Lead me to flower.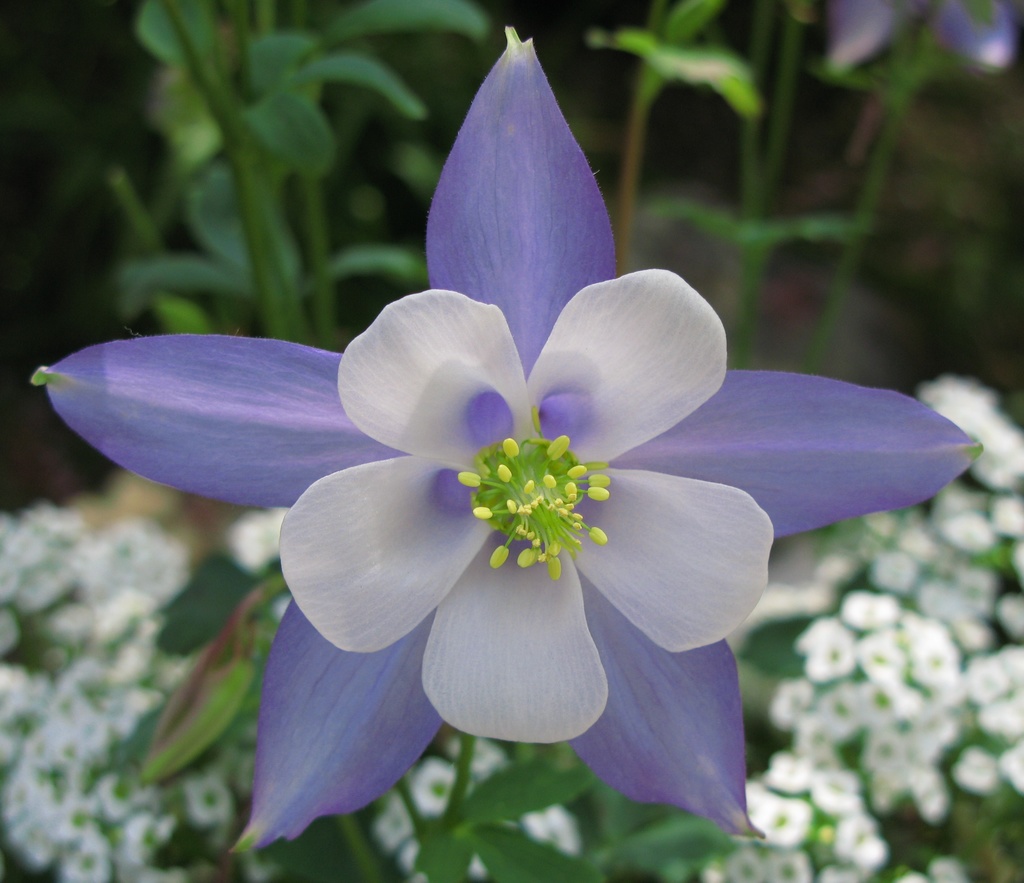
Lead to [left=234, top=505, right=284, bottom=581].
